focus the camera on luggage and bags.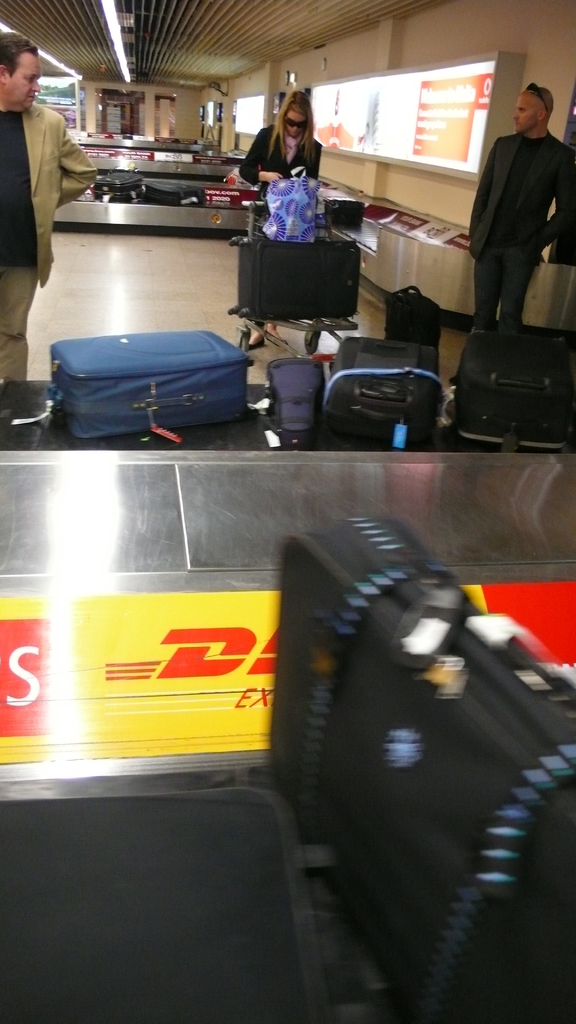
Focus region: (94,170,145,202).
